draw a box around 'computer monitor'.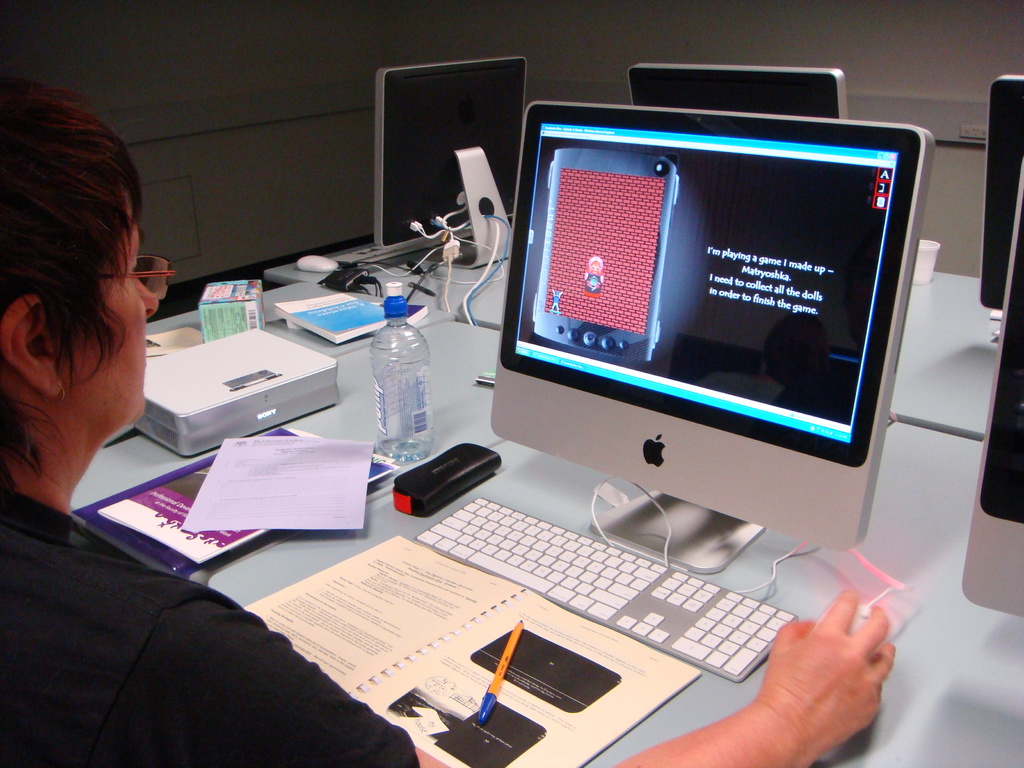
region(977, 77, 1023, 322).
